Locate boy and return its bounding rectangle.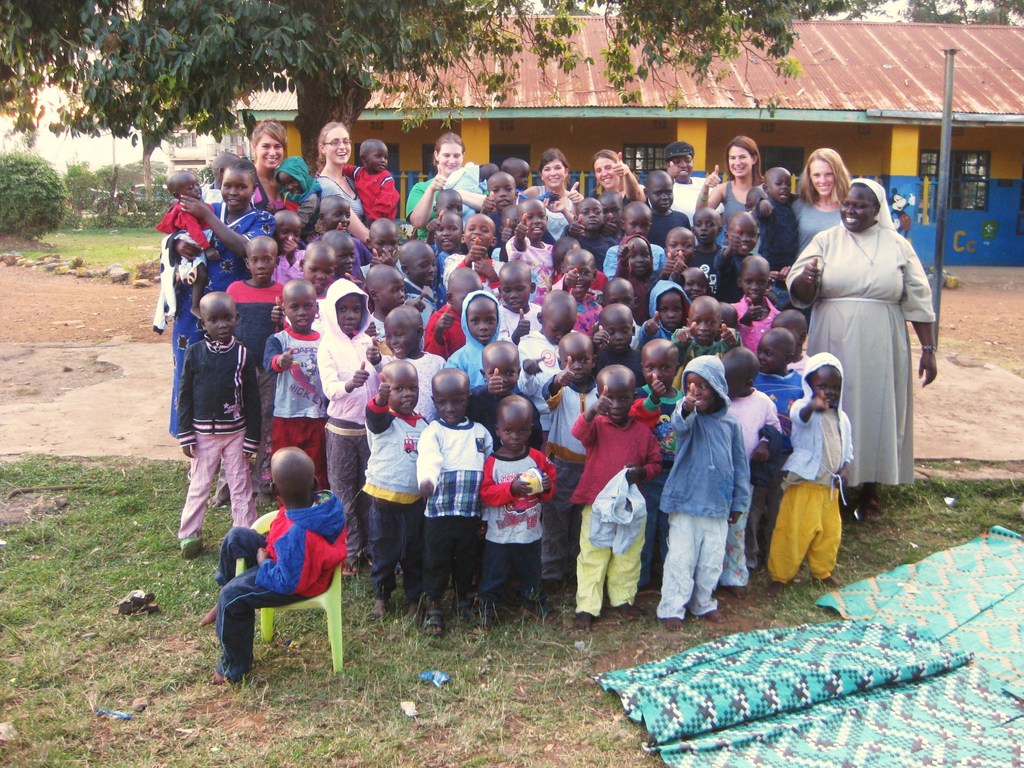
x1=197, y1=446, x2=347, y2=682.
